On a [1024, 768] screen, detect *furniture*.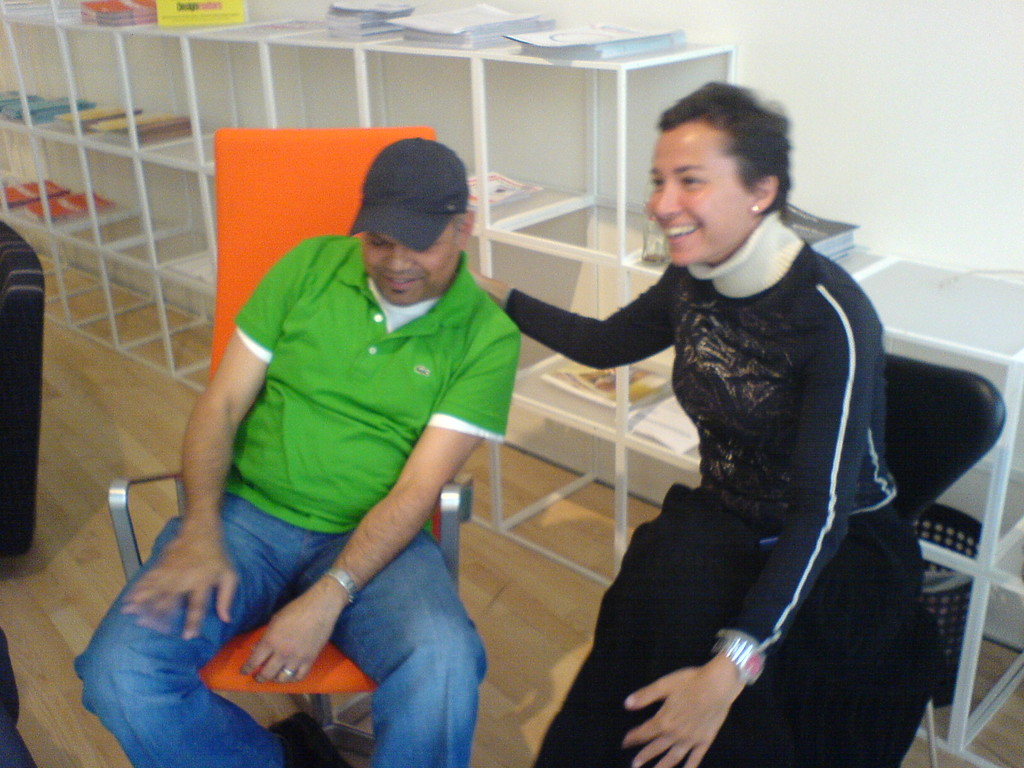
x1=107 y1=120 x2=473 y2=757.
